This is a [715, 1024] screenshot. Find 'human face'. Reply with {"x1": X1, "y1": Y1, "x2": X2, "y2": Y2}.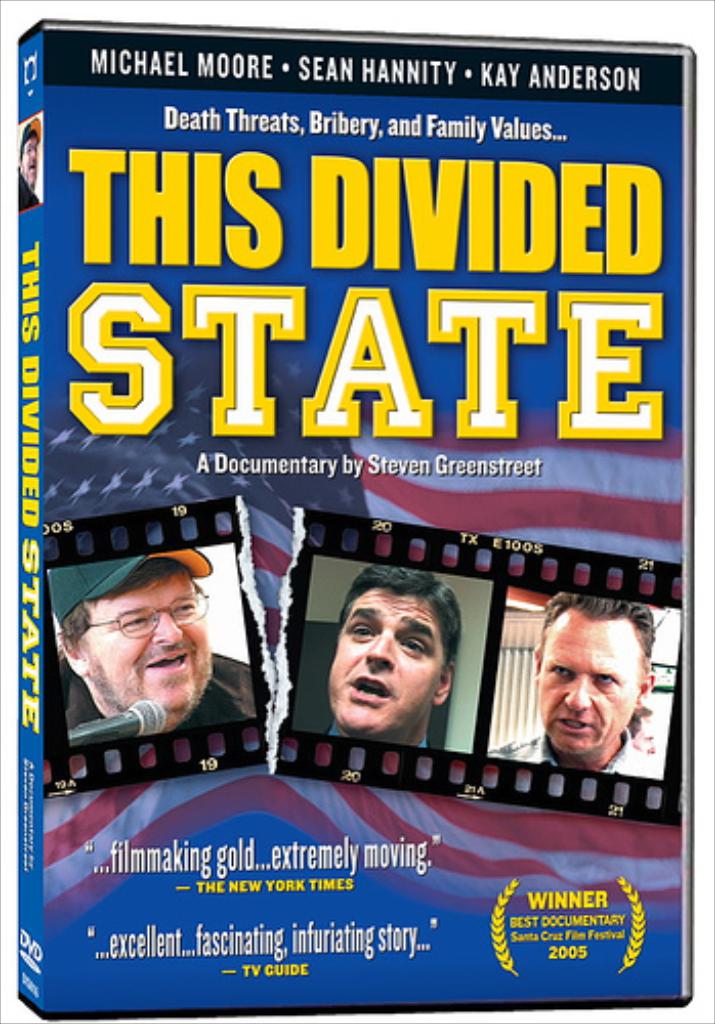
{"x1": 332, "y1": 592, "x2": 447, "y2": 729}.
